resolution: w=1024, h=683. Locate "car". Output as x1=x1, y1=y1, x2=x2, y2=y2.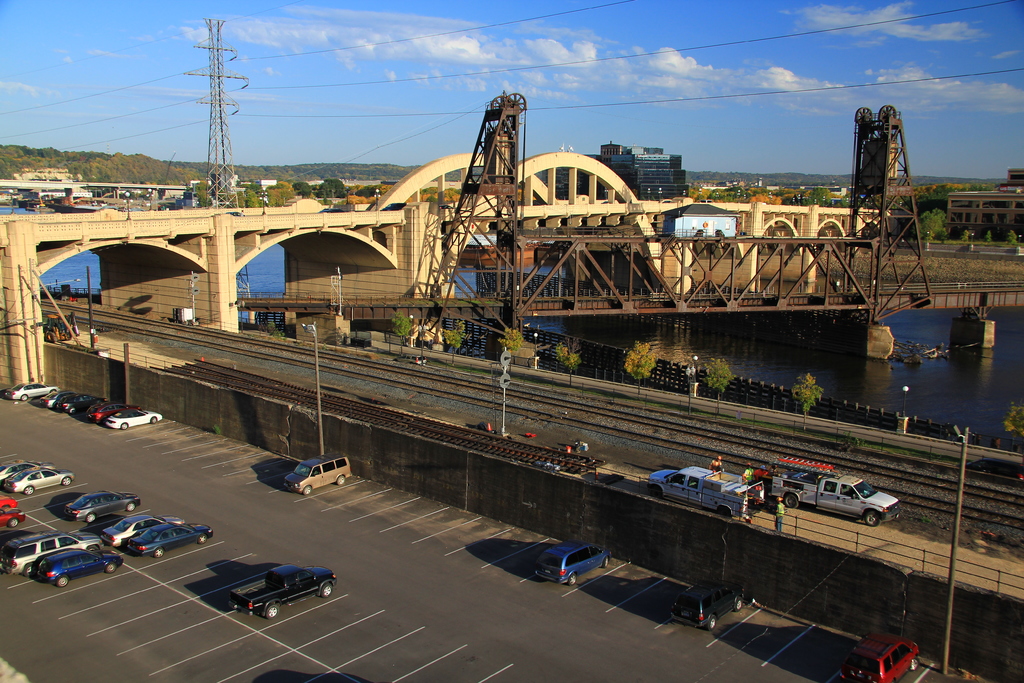
x1=0, y1=463, x2=56, y2=483.
